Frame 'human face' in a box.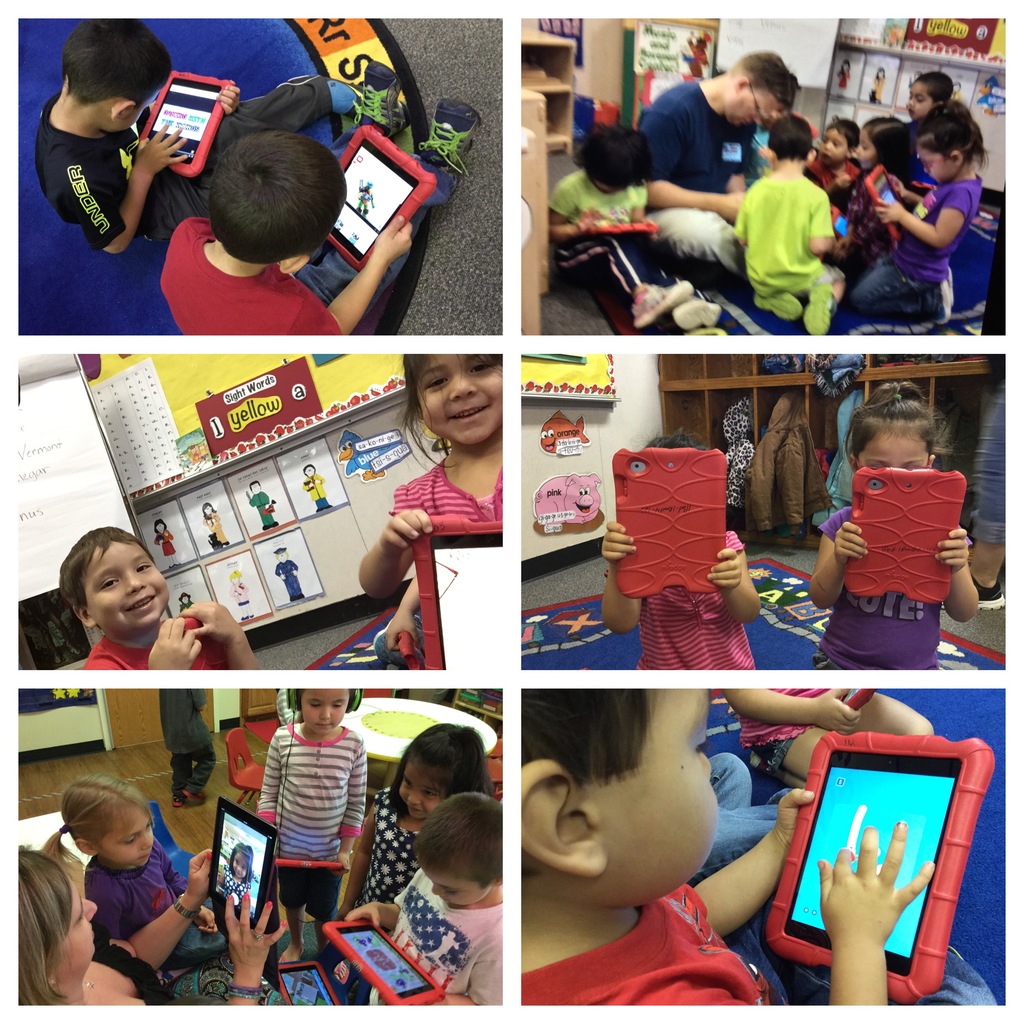
Rect(865, 435, 930, 476).
